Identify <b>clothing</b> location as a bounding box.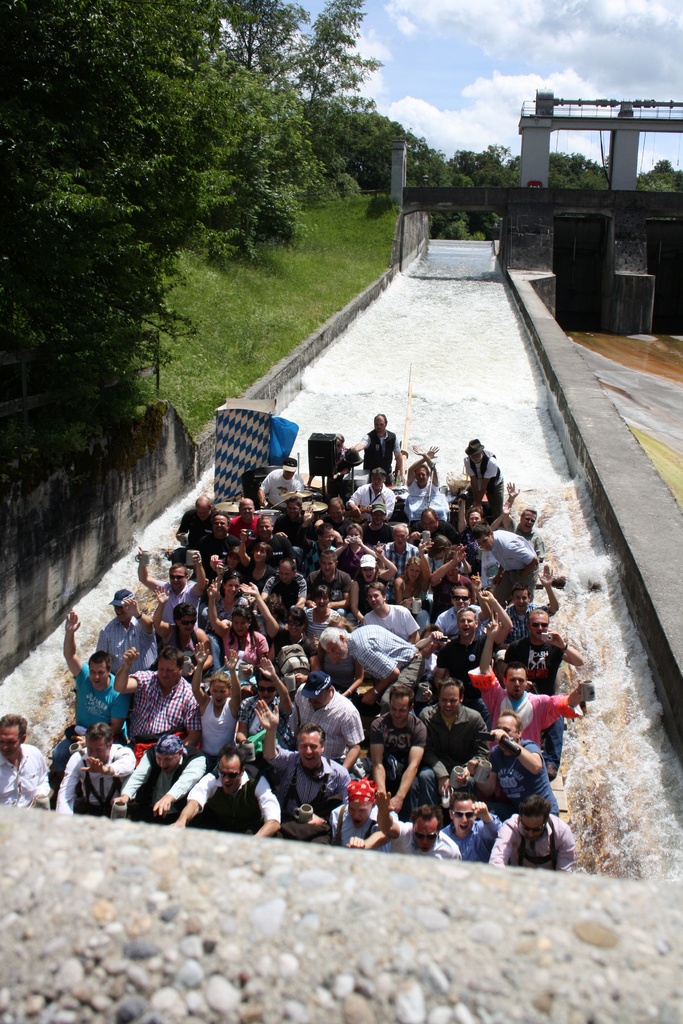
(53, 663, 128, 773).
